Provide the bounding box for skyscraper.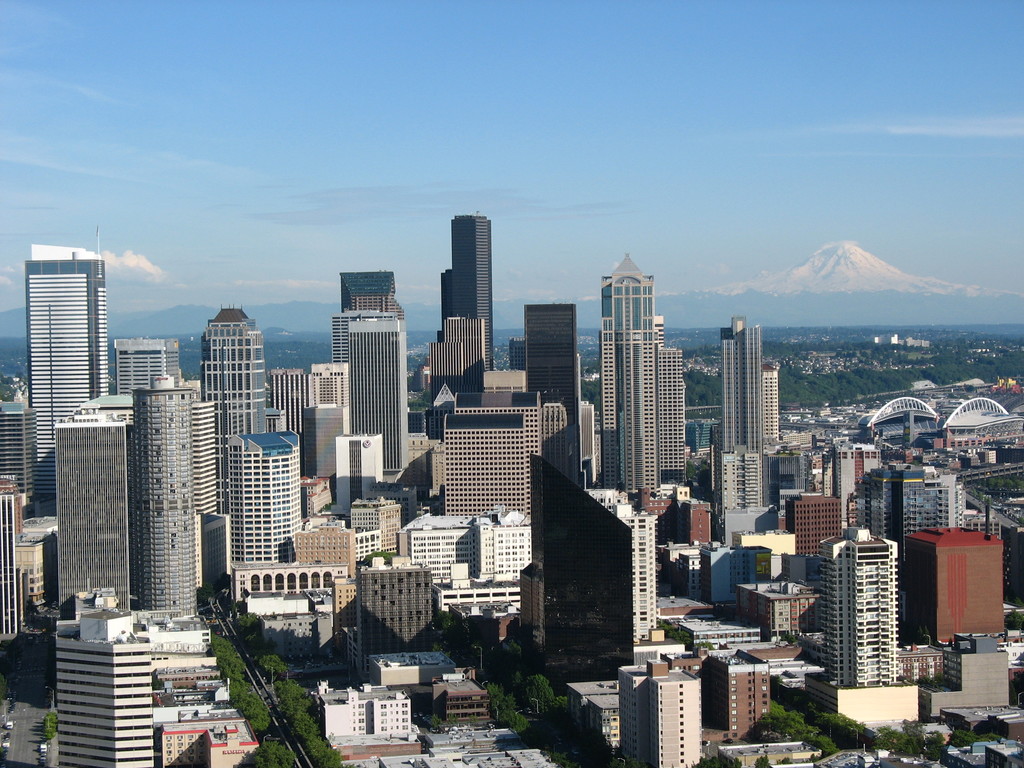
Rect(0, 392, 40, 515).
